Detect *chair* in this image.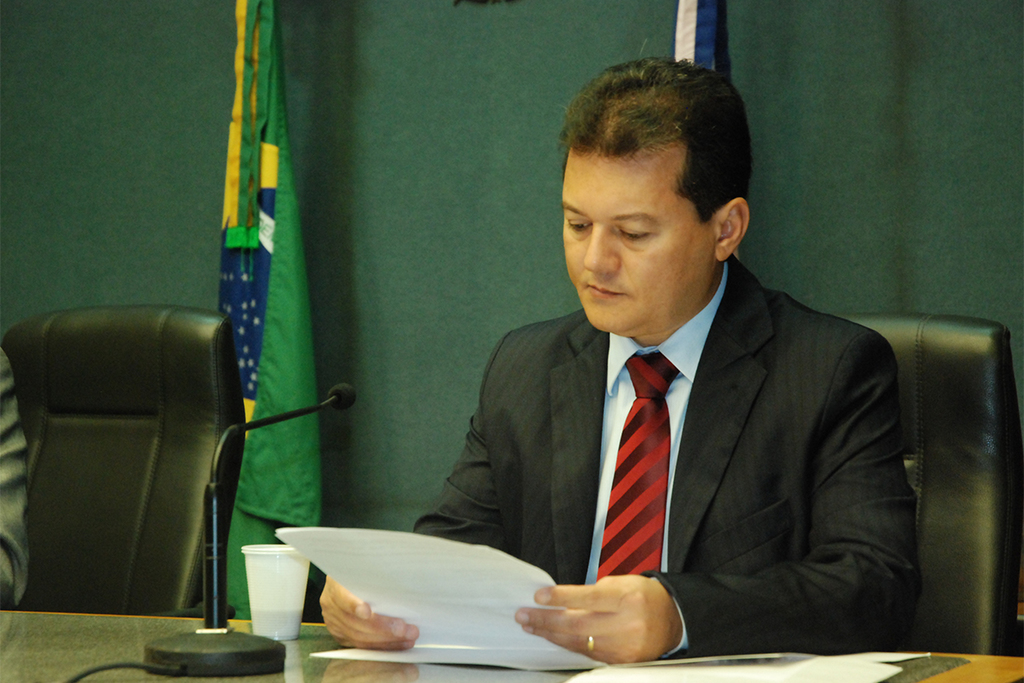
Detection: Rect(3, 306, 247, 622).
